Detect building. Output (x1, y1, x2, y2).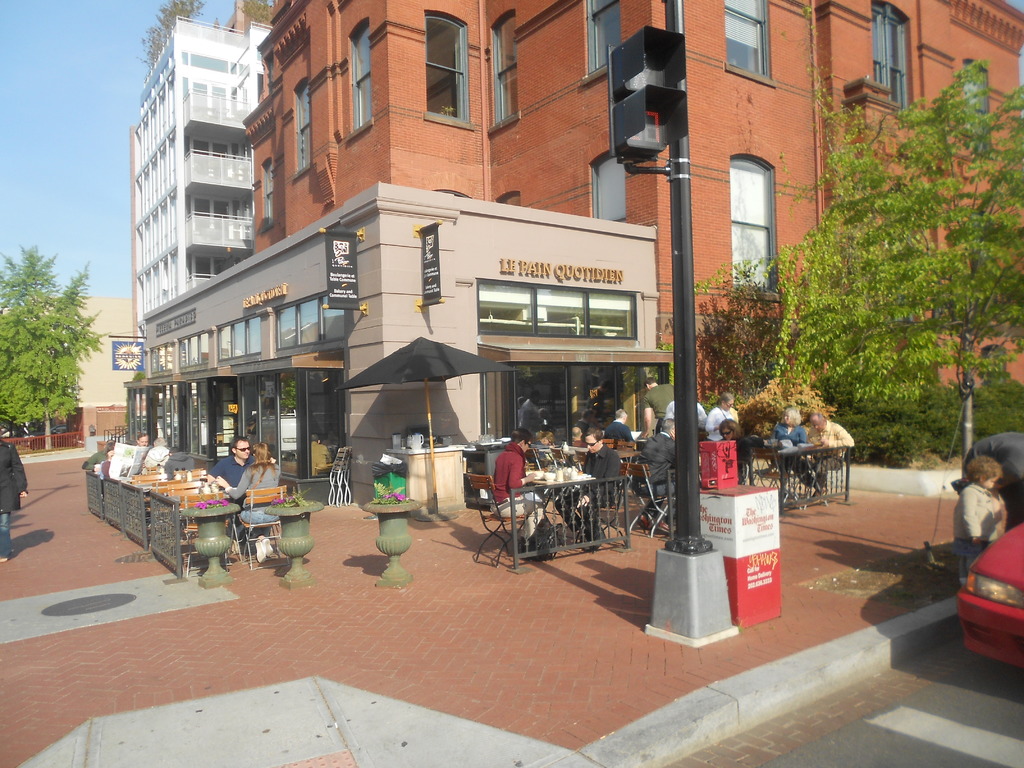
(127, 12, 273, 328).
